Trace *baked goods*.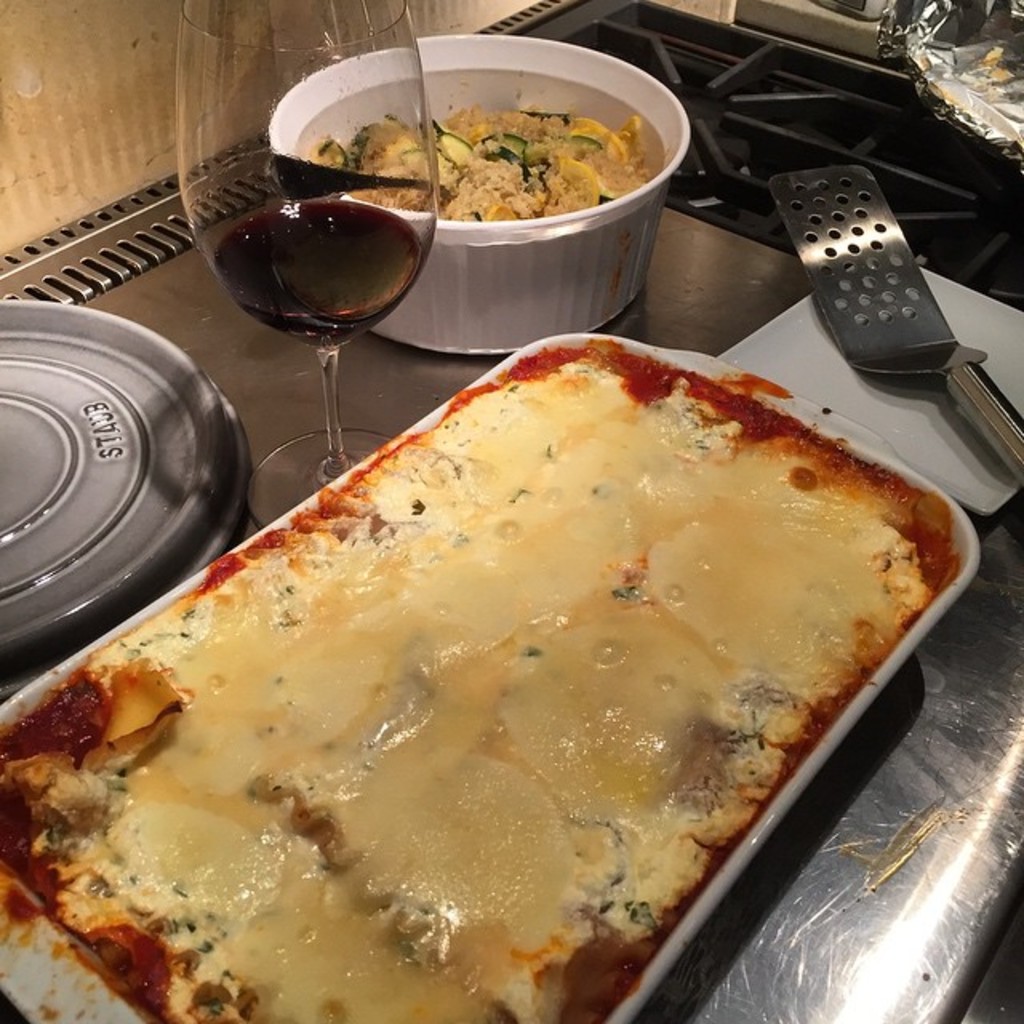
Traced to crop(0, 341, 958, 1022).
